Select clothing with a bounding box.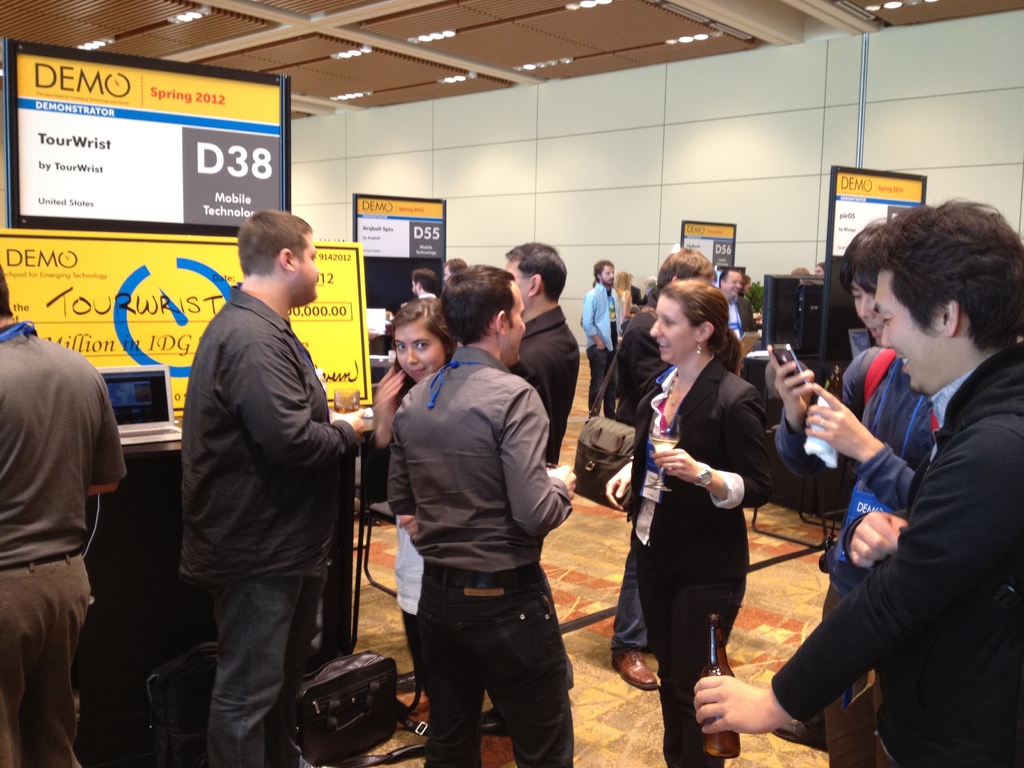
pyautogui.locateOnScreen(0, 322, 129, 767).
